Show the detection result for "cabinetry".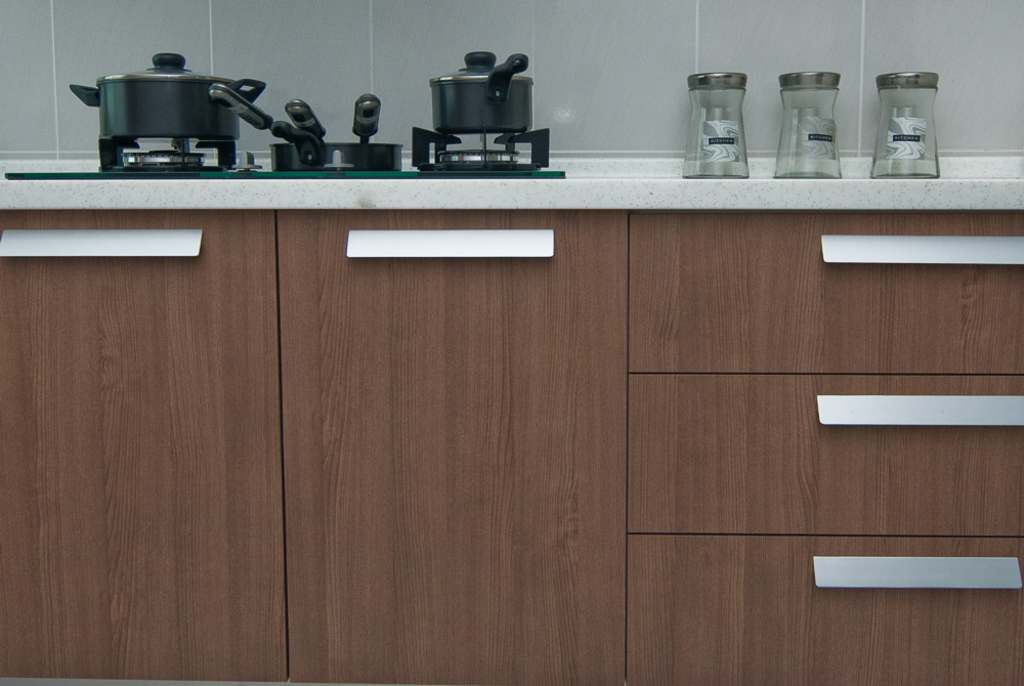
rect(19, 27, 1023, 685).
